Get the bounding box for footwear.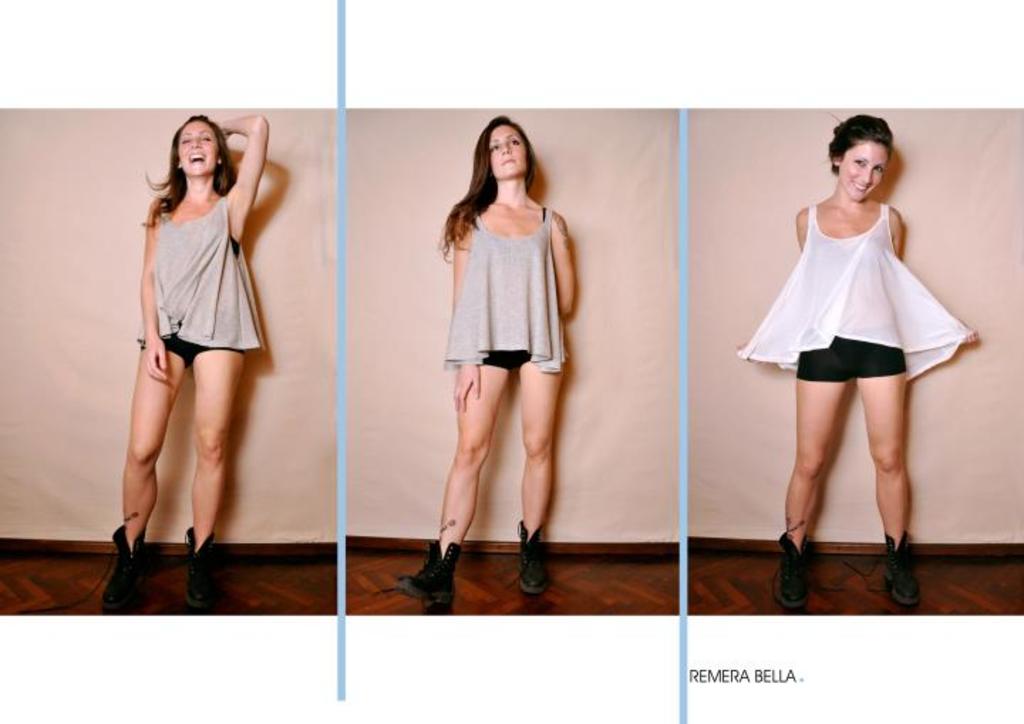
crop(848, 529, 922, 609).
